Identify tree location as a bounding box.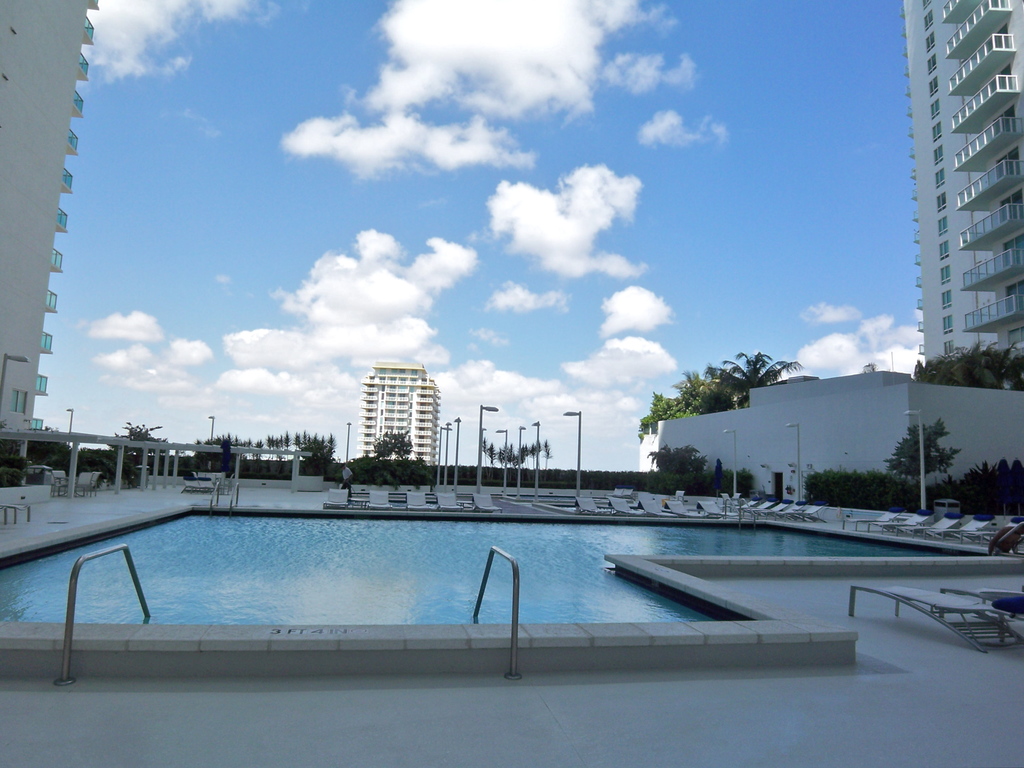
pyautogui.locateOnScreen(670, 357, 736, 416).
